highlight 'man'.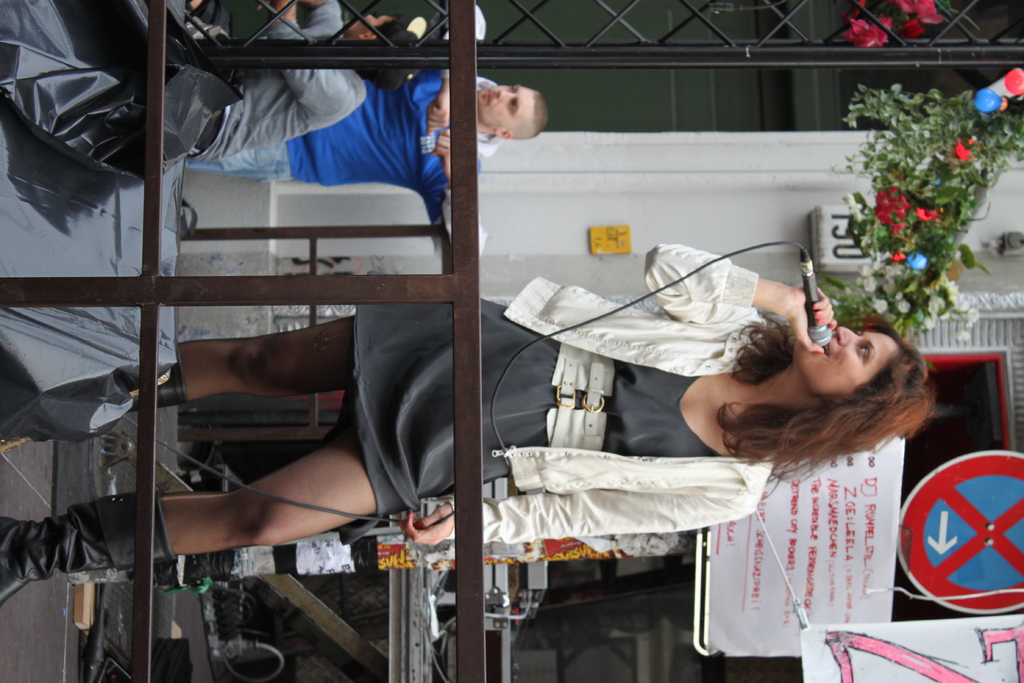
Highlighted region: x1=150 y1=99 x2=931 y2=646.
